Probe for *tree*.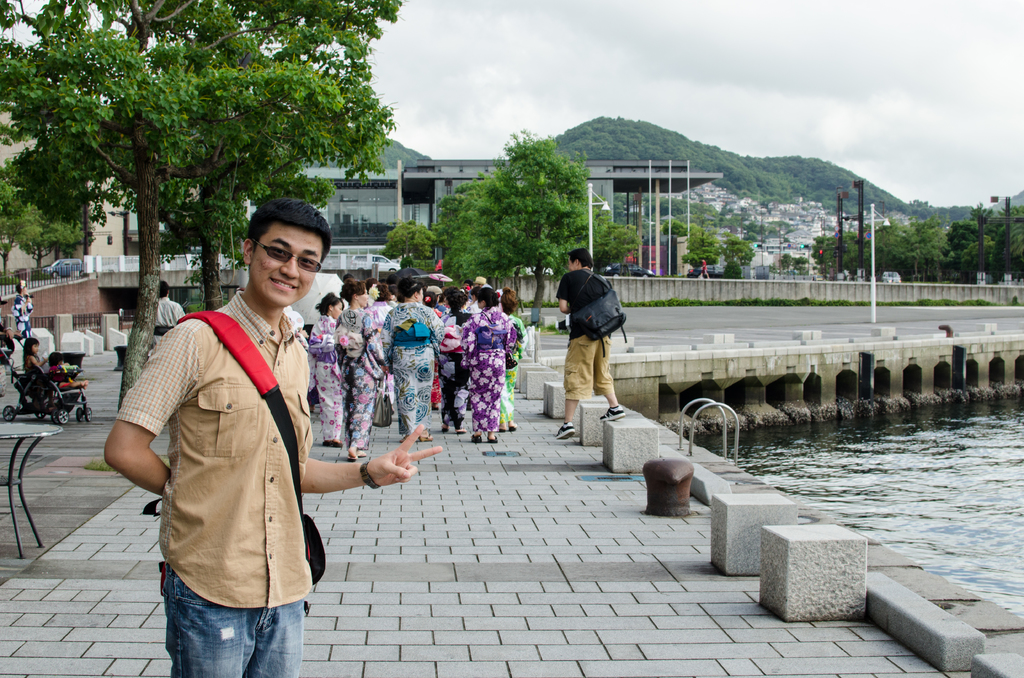
Probe result: (682, 222, 724, 271).
